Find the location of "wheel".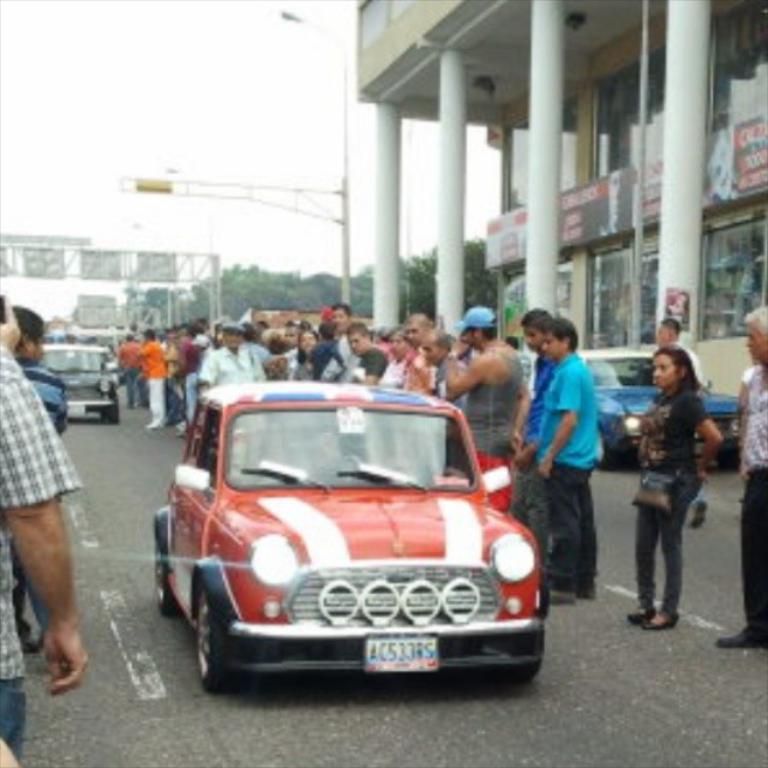
Location: <bbox>98, 407, 110, 426</bbox>.
